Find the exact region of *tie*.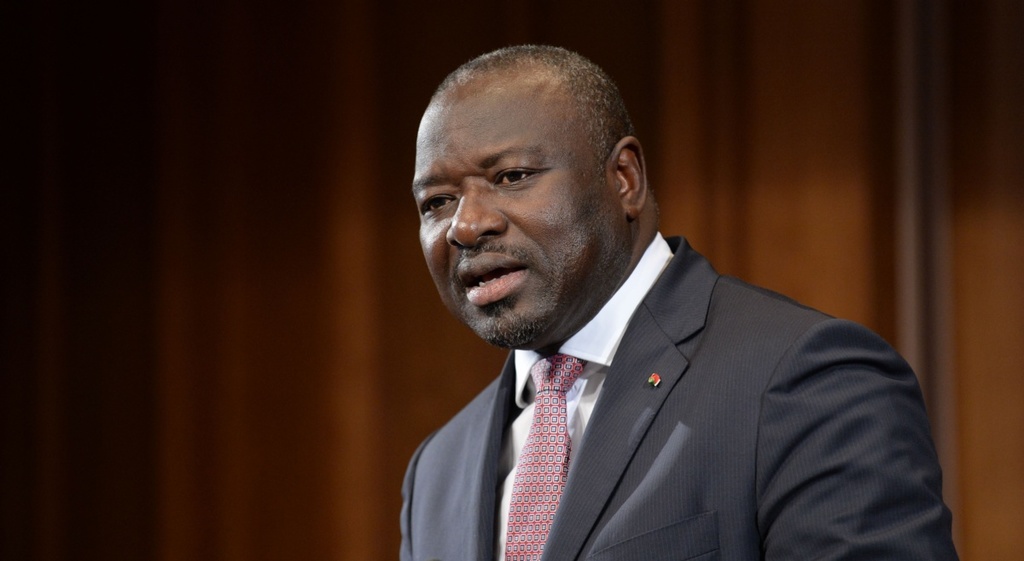
Exact region: 500,344,597,560.
